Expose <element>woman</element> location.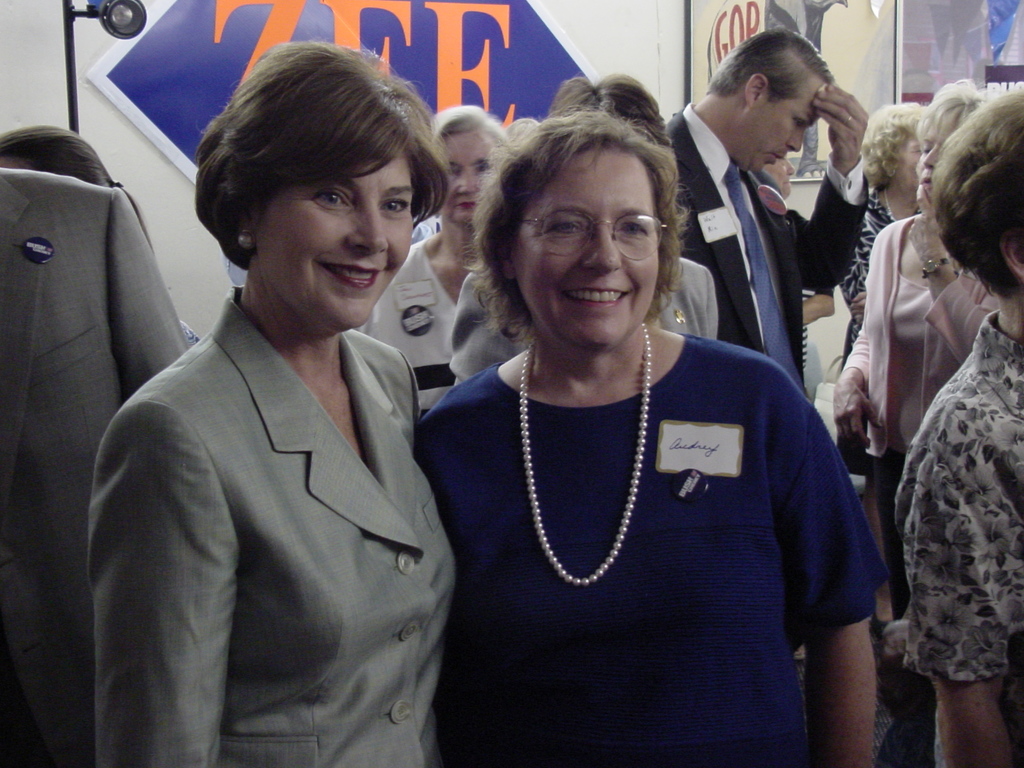
Exposed at BBox(824, 71, 997, 767).
